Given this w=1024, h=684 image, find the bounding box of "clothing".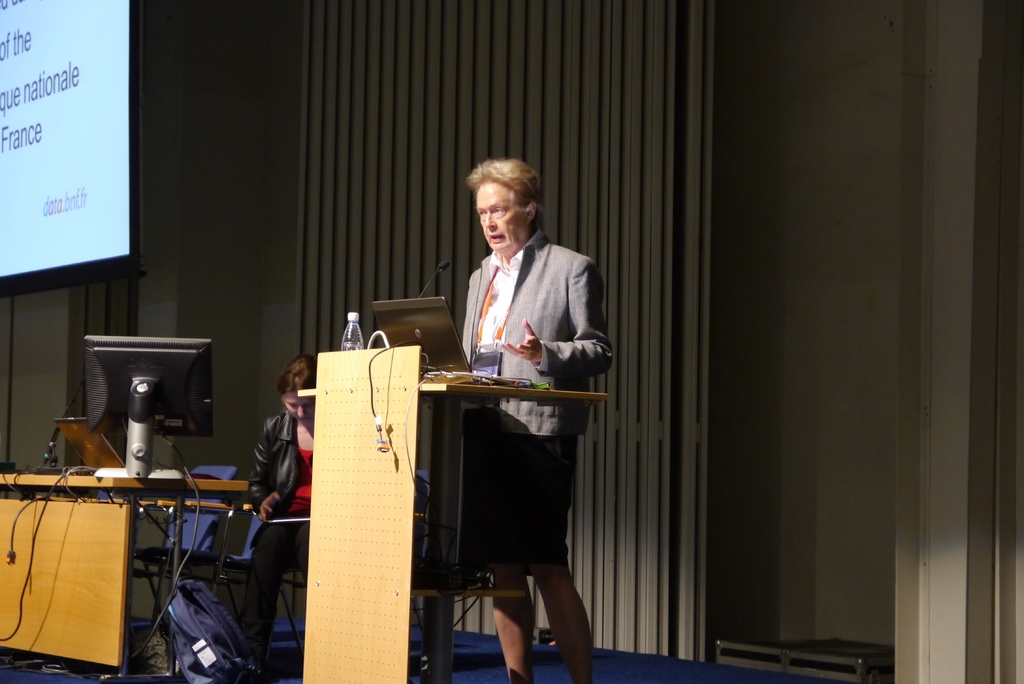
pyautogui.locateOnScreen(227, 412, 323, 636).
